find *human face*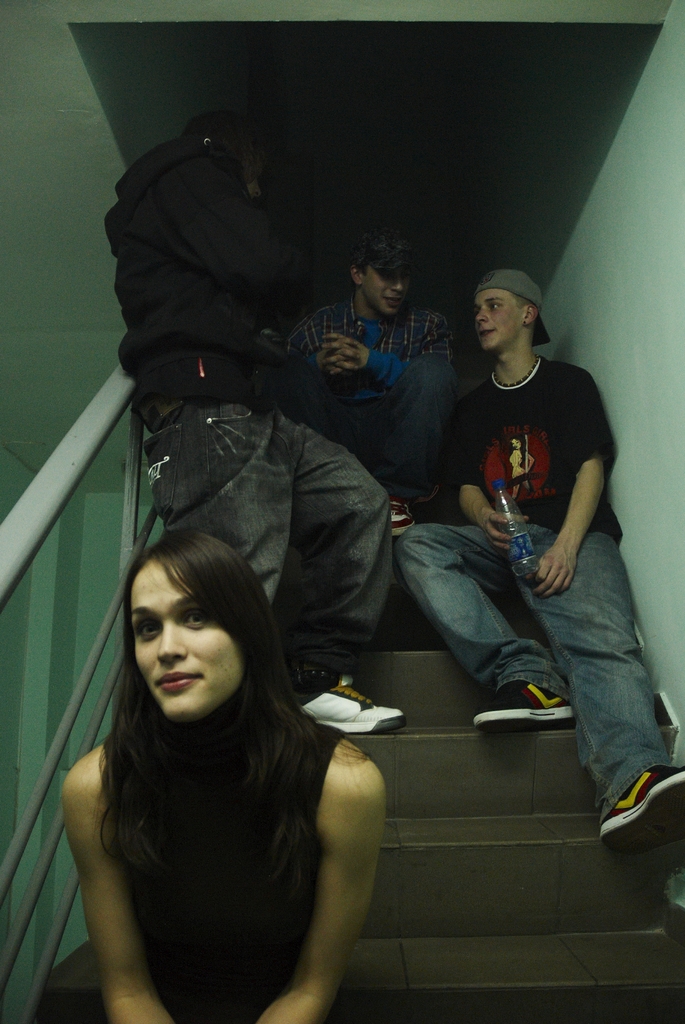
366:261:408:316
